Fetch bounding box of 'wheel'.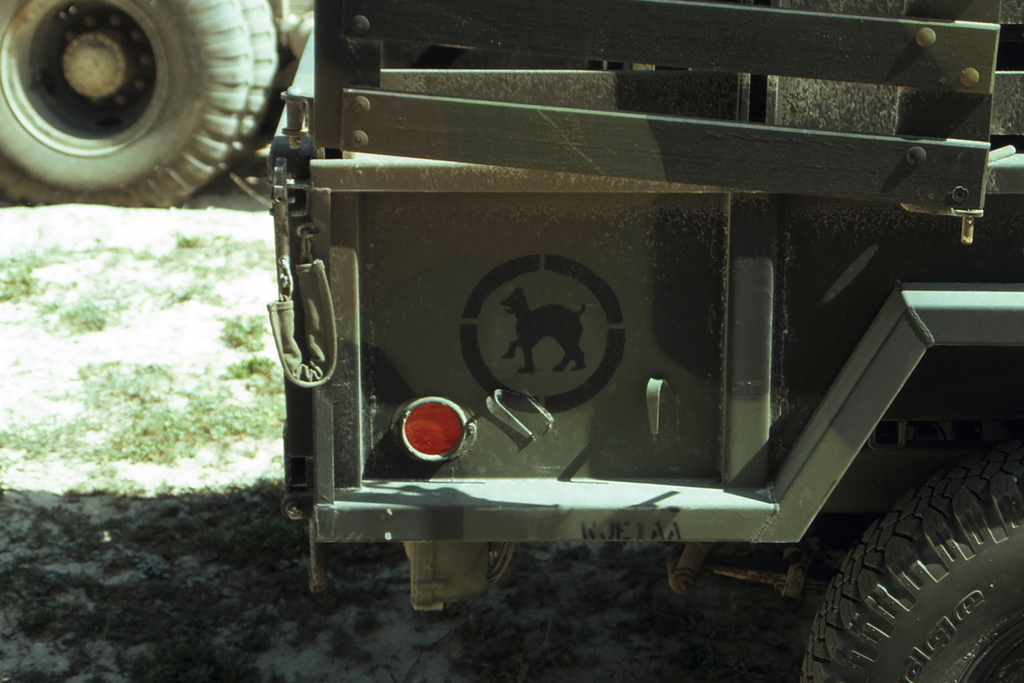
Bbox: (0,0,282,208).
